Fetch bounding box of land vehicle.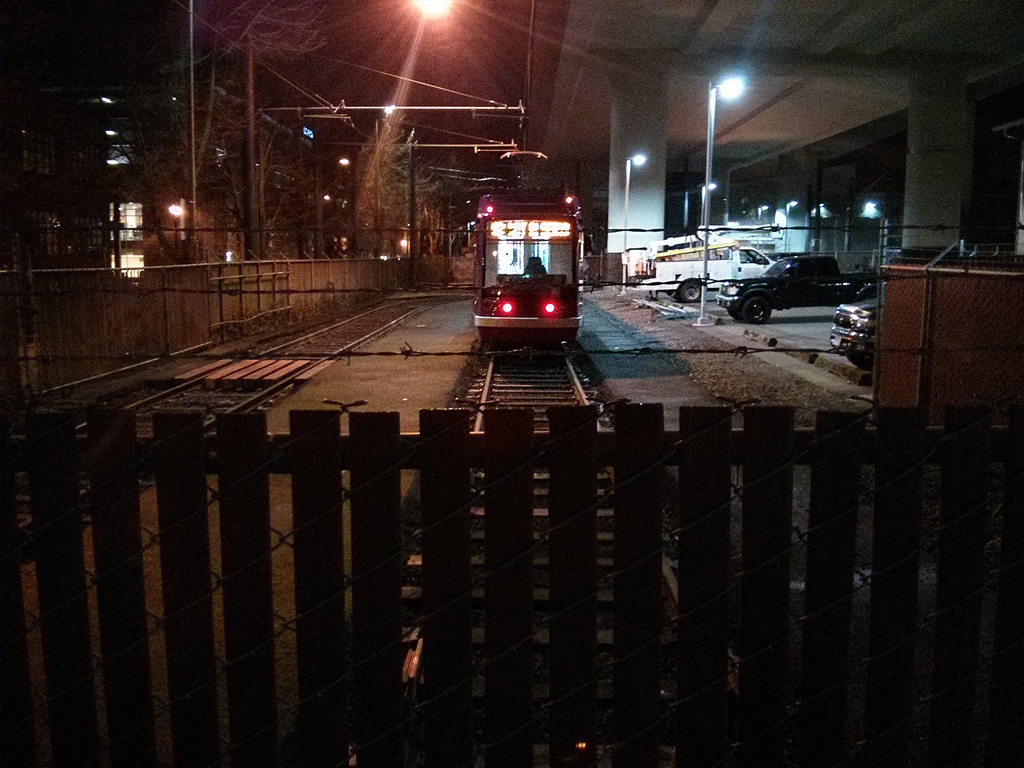
Bbox: crop(625, 243, 767, 304).
